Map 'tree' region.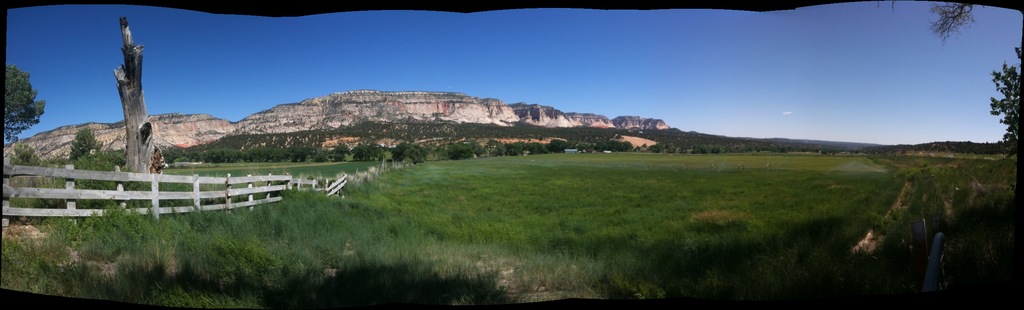
Mapped to x1=595 y1=140 x2=607 y2=151.
